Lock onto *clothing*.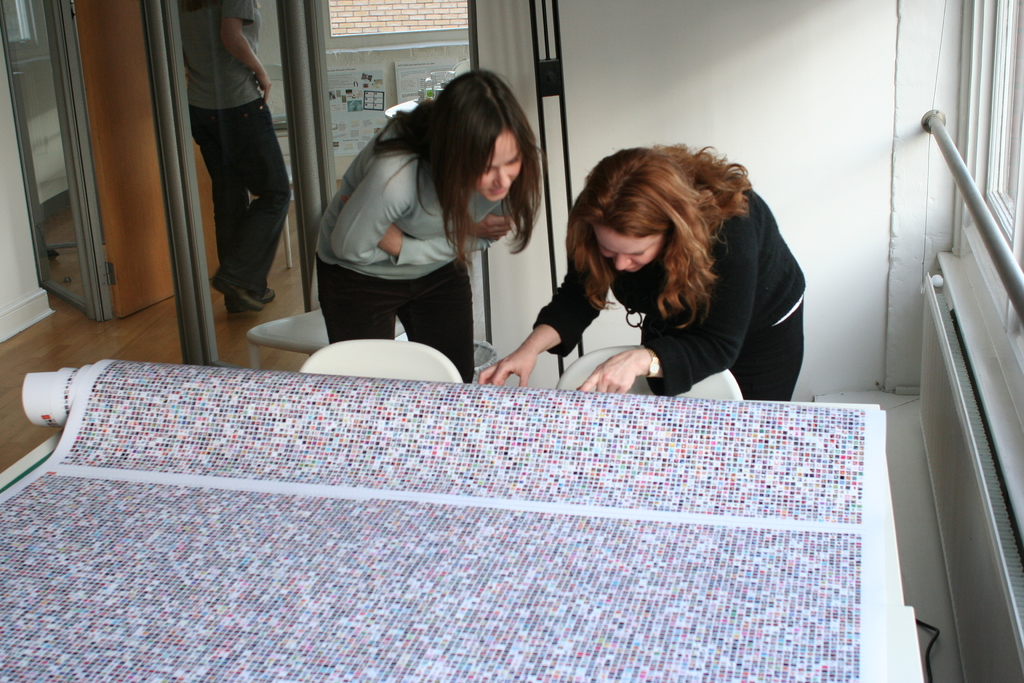
Locked: rect(308, 100, 514, 277).
